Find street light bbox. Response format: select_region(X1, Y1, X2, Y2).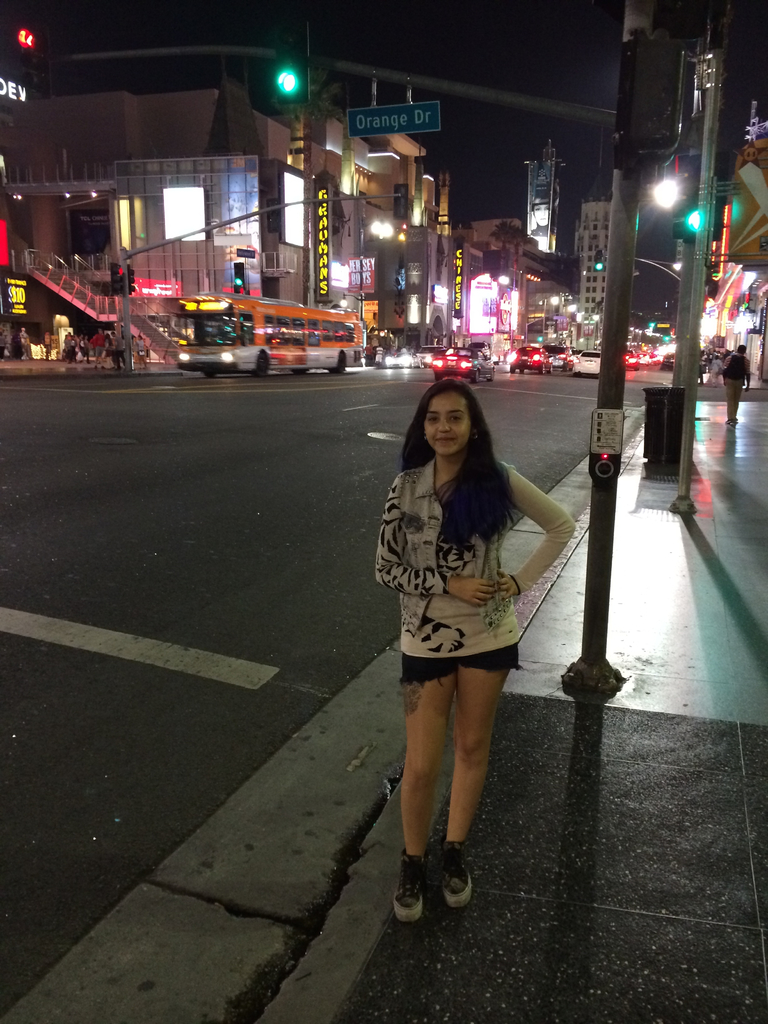
select_region(358, 218, 392, 360).
